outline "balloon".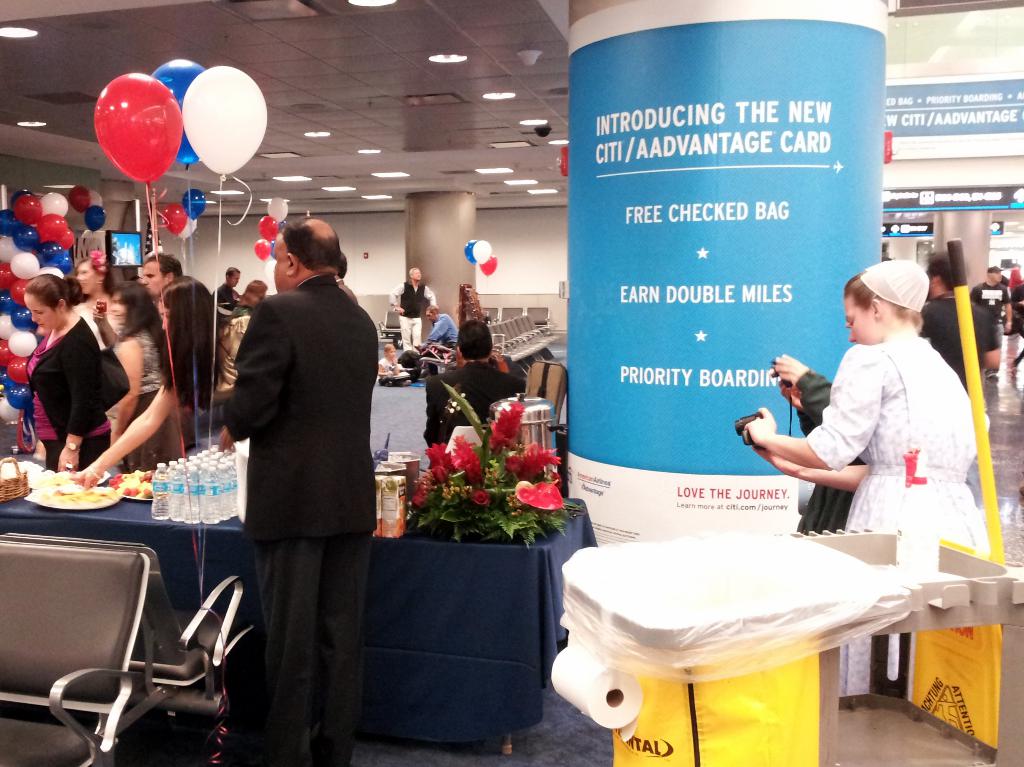
Outline: 182:65:265:179.
